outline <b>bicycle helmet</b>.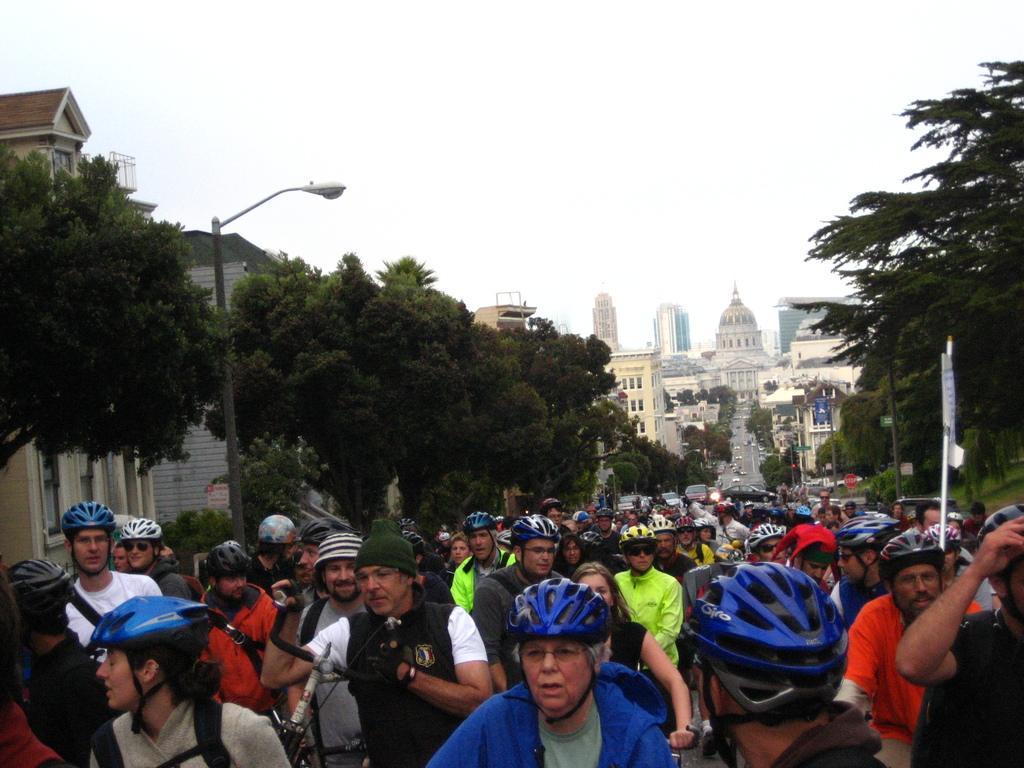
Outline: (left=84, top=596, right=217, bottom=732).
